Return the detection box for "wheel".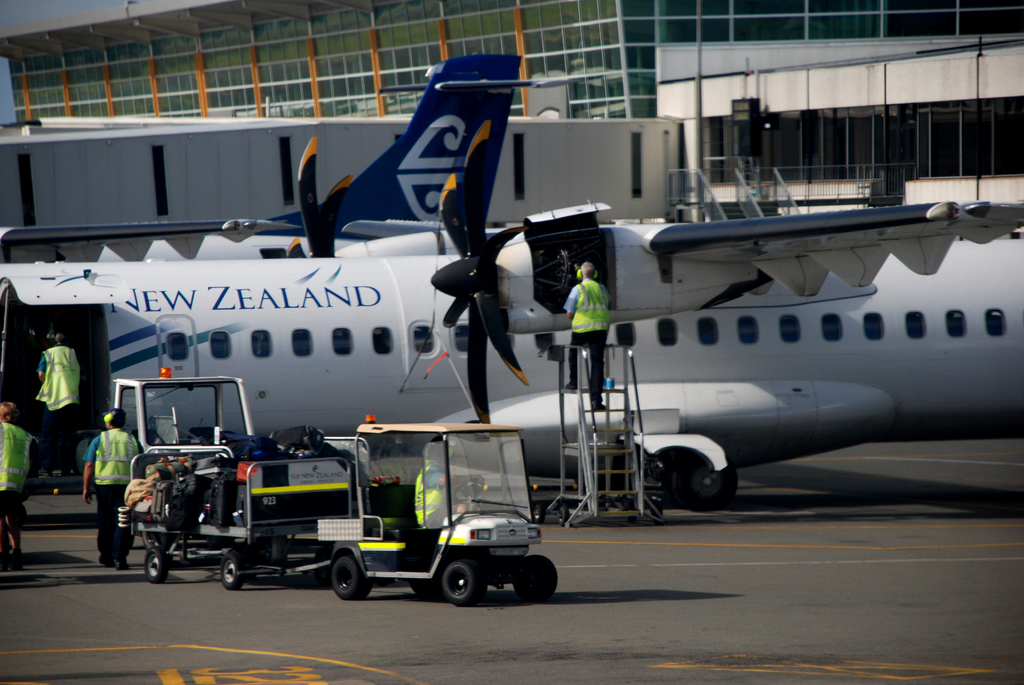
(left=147, top=548, right=173, bottom=585).
